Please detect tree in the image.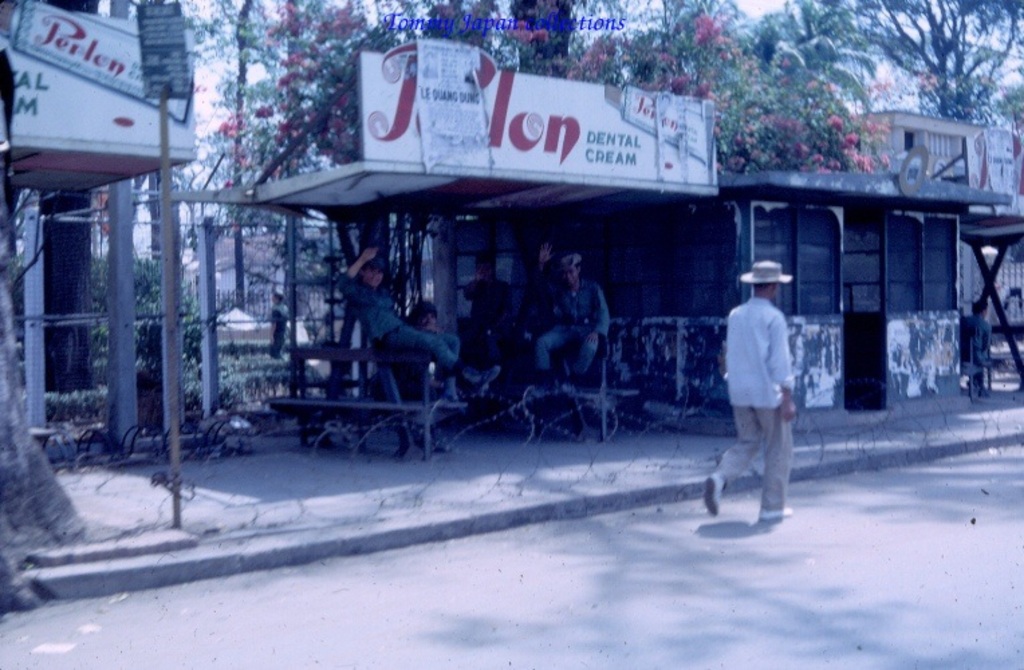
855:11:1019:114.
